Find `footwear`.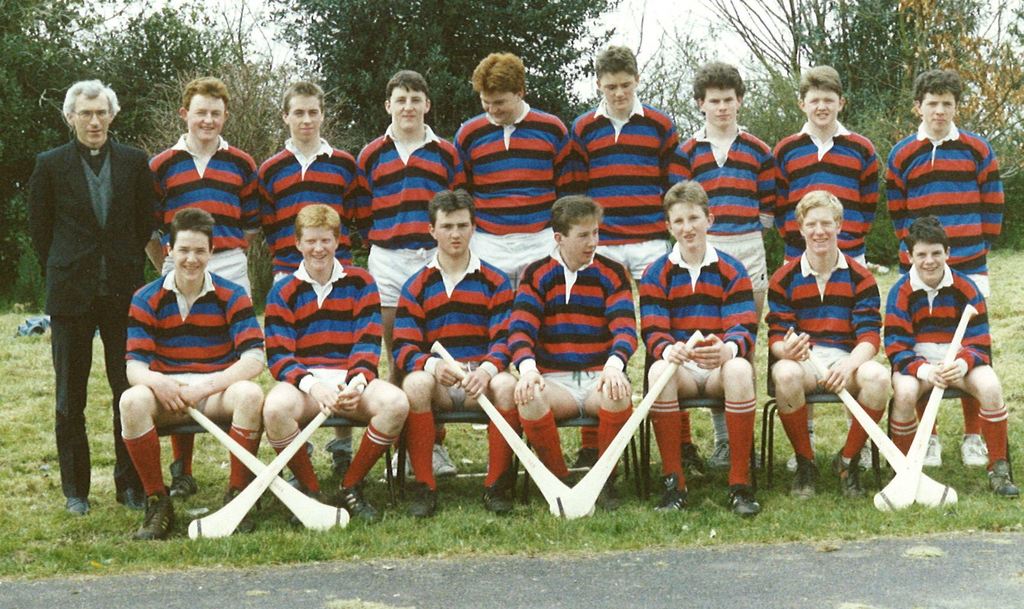
<box>714,438,728,464</box>.
